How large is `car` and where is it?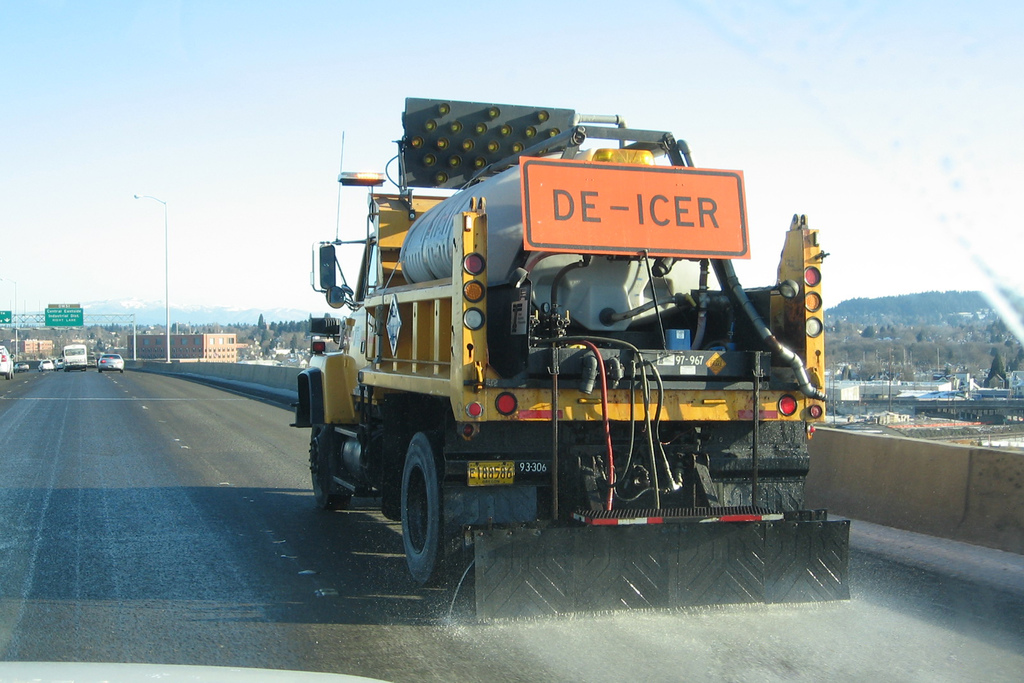
Bounding box: x1=0 y1=347 x2=15 y2=378.
